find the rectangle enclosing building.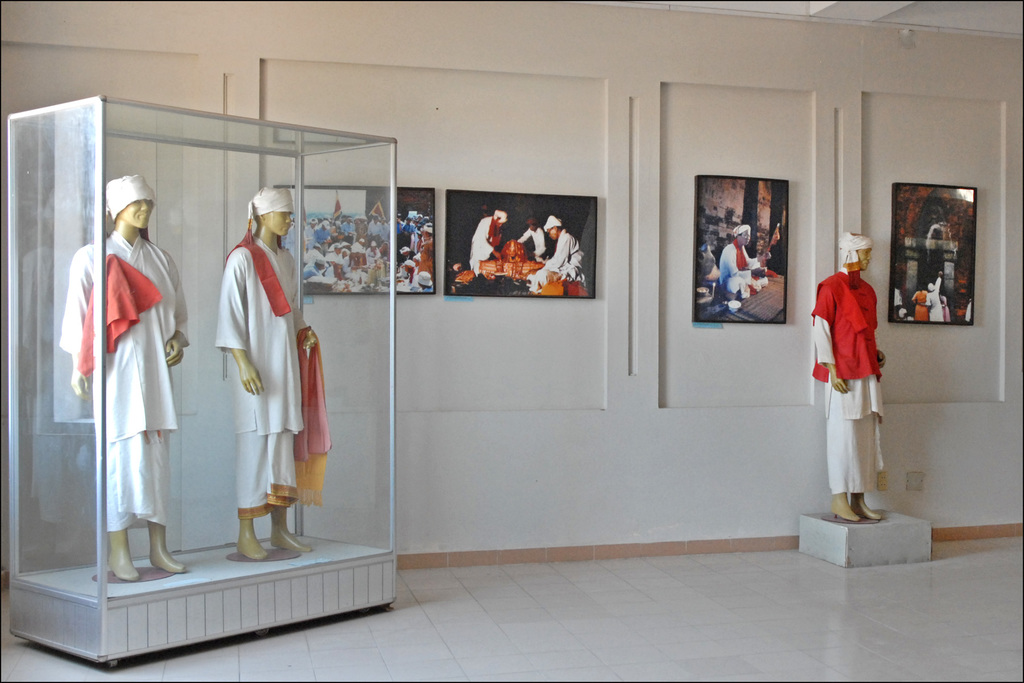
region(1, 1, 1022, 682).
